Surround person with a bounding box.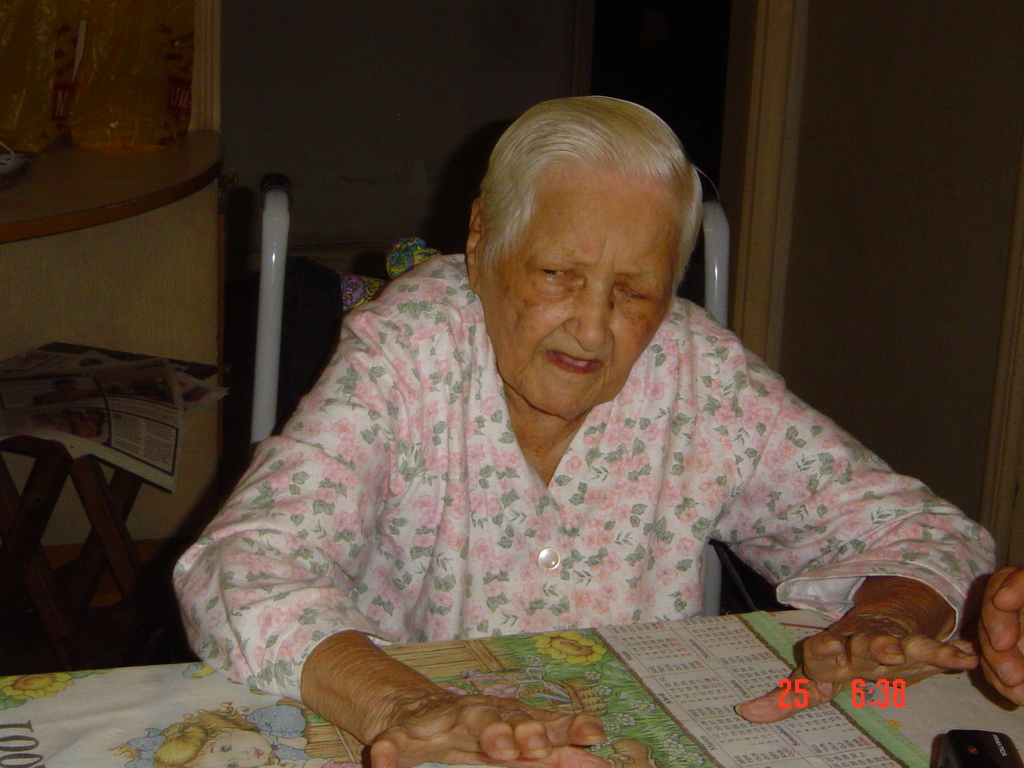
x1=170 y1=92 x2=996 y2=767.
